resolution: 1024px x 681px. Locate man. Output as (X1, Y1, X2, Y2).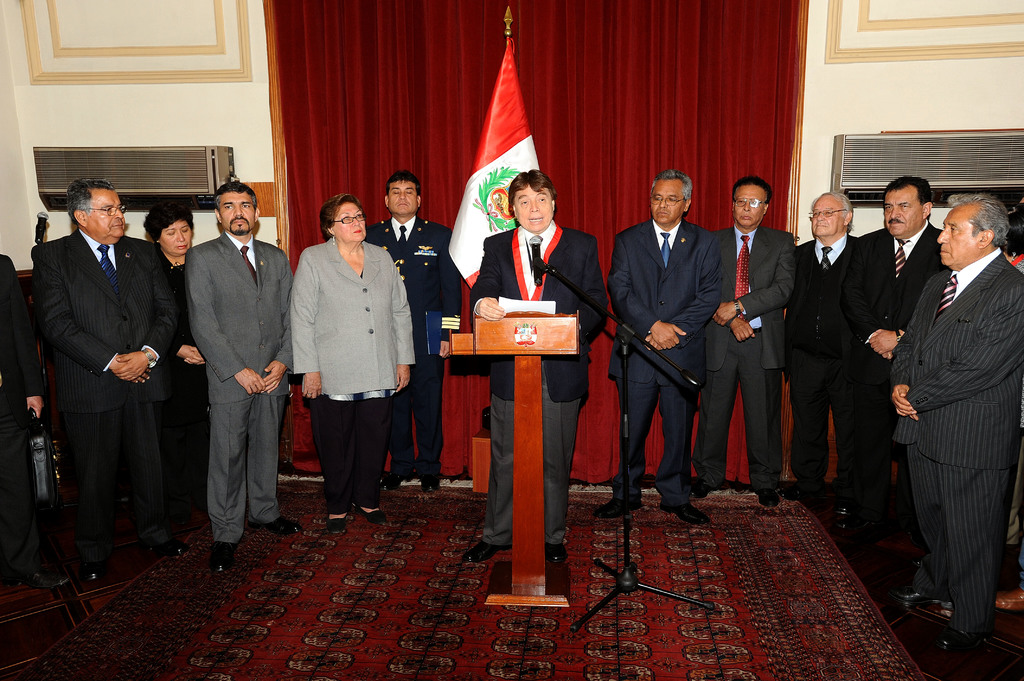
(185, 179, 305, 573).
